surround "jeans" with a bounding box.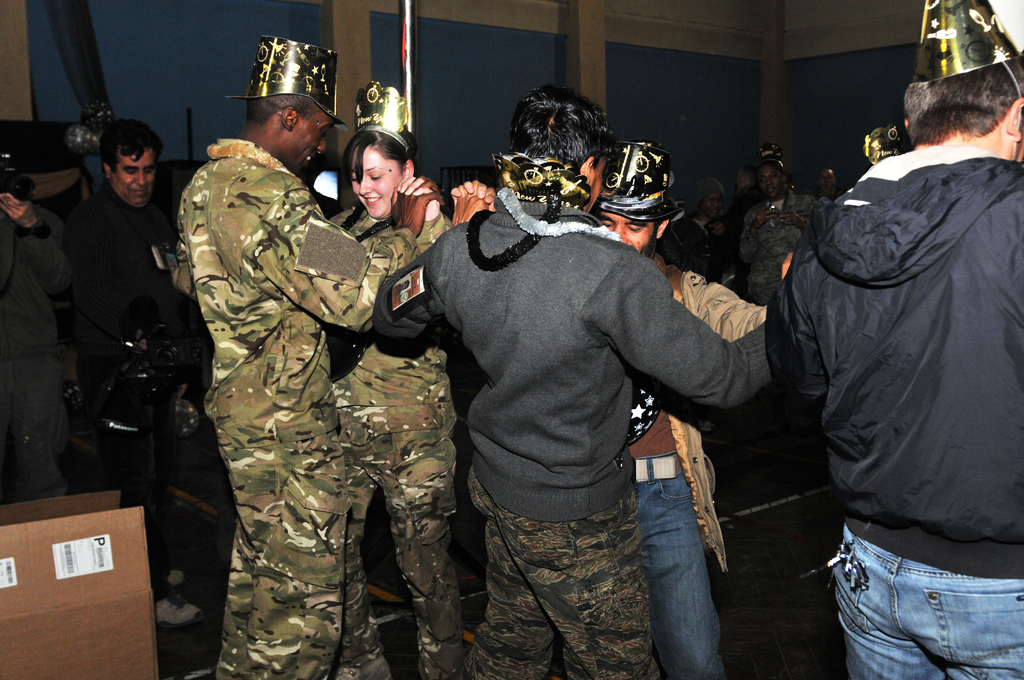
[0, 350, 69, 495].
